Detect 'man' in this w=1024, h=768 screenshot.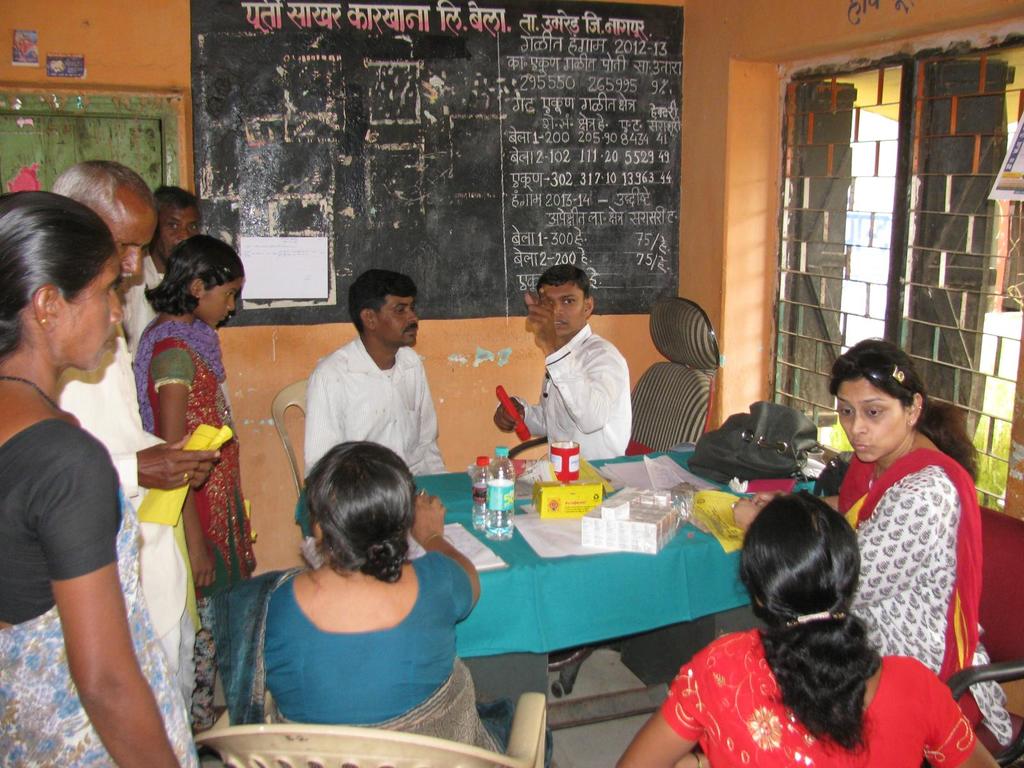
Detection: 495, 267, 630, 468.
